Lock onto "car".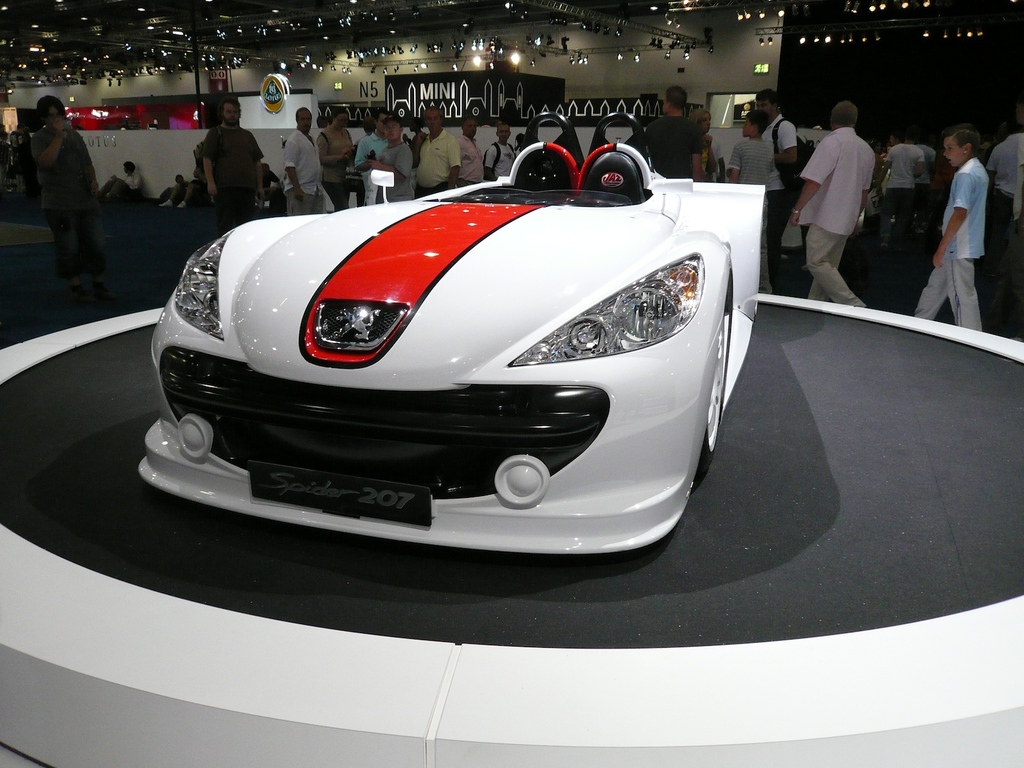
Locked: Rect(132, 164, 742, 570).
